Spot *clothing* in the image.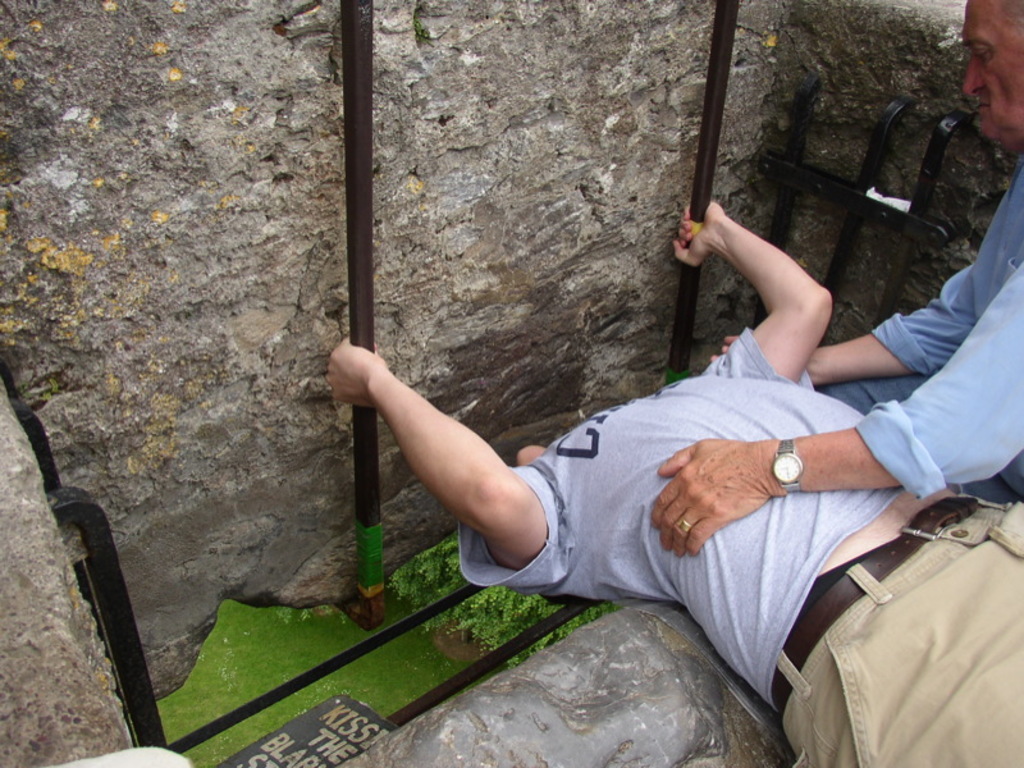
*clothing* found at [424, 306, 1023, 767].
